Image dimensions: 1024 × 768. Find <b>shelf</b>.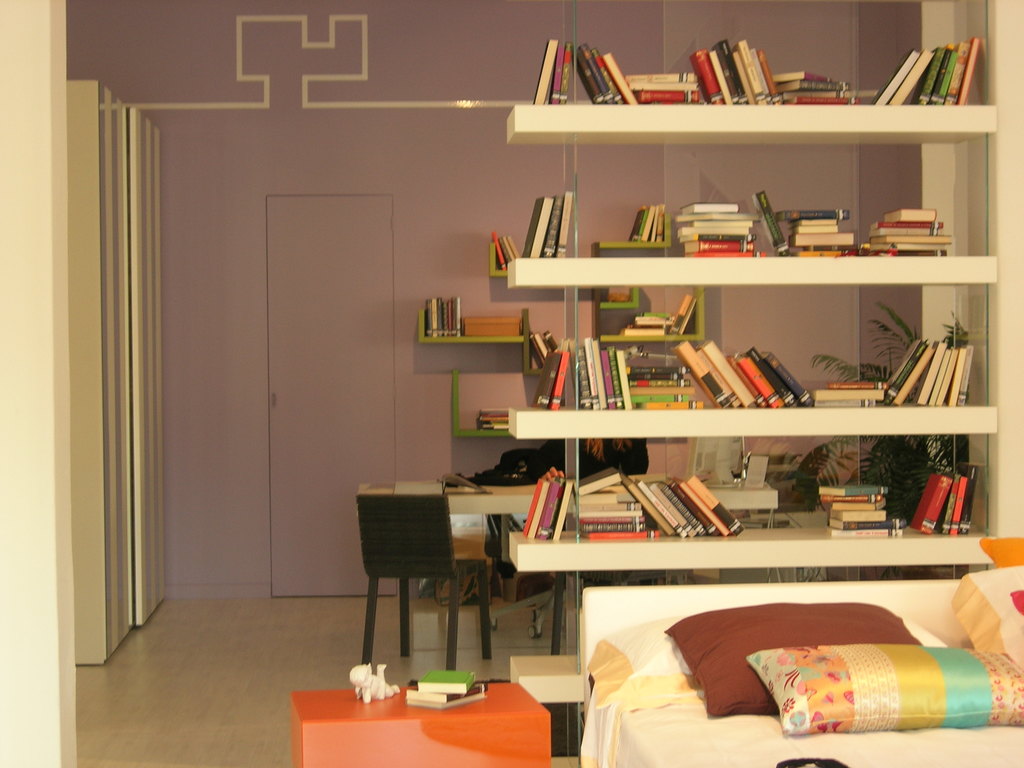
496,0,1023,758.
